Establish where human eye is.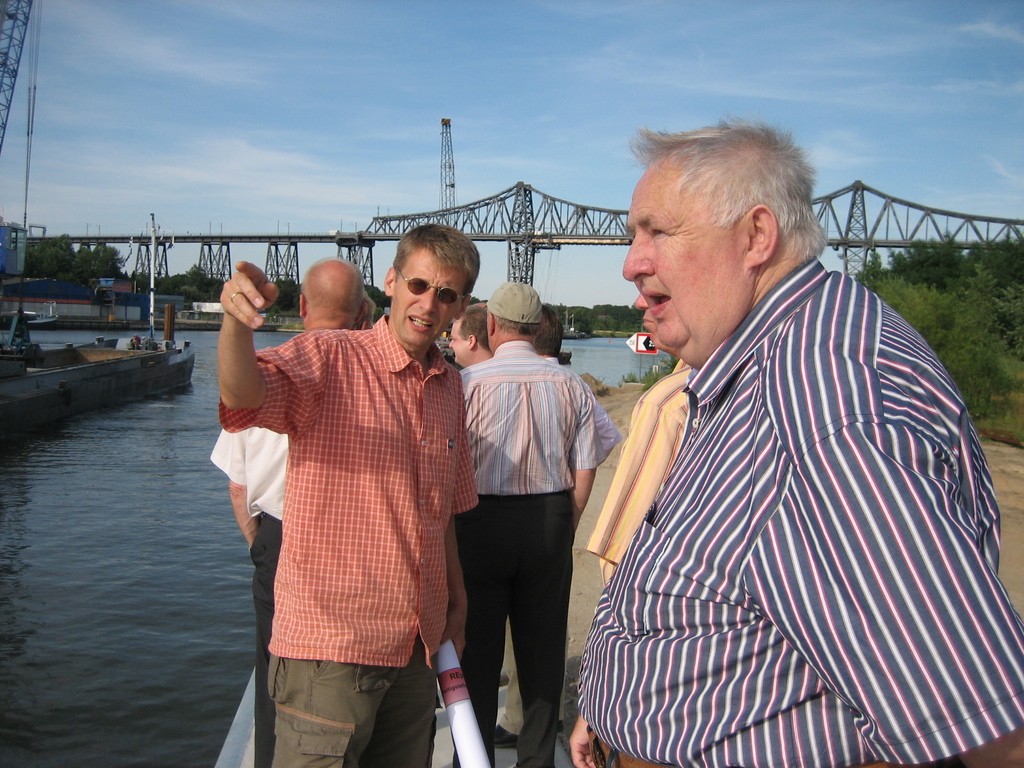
Established at bbox=[648, 223, 668, 238].
